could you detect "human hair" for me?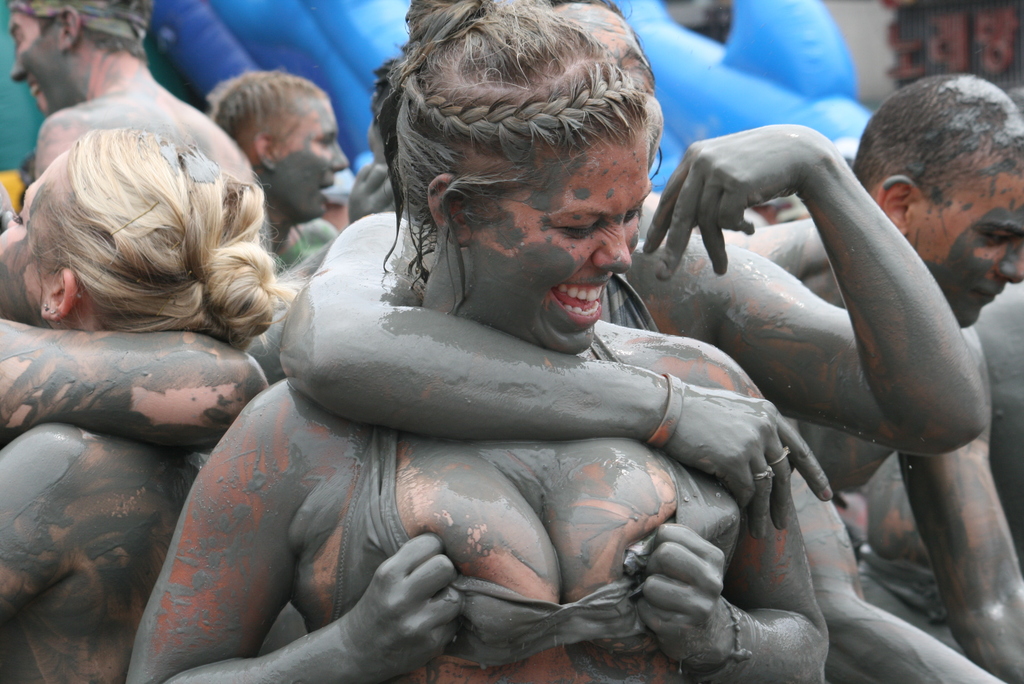
Detection result: box=[847, 71, 1023, 213].
